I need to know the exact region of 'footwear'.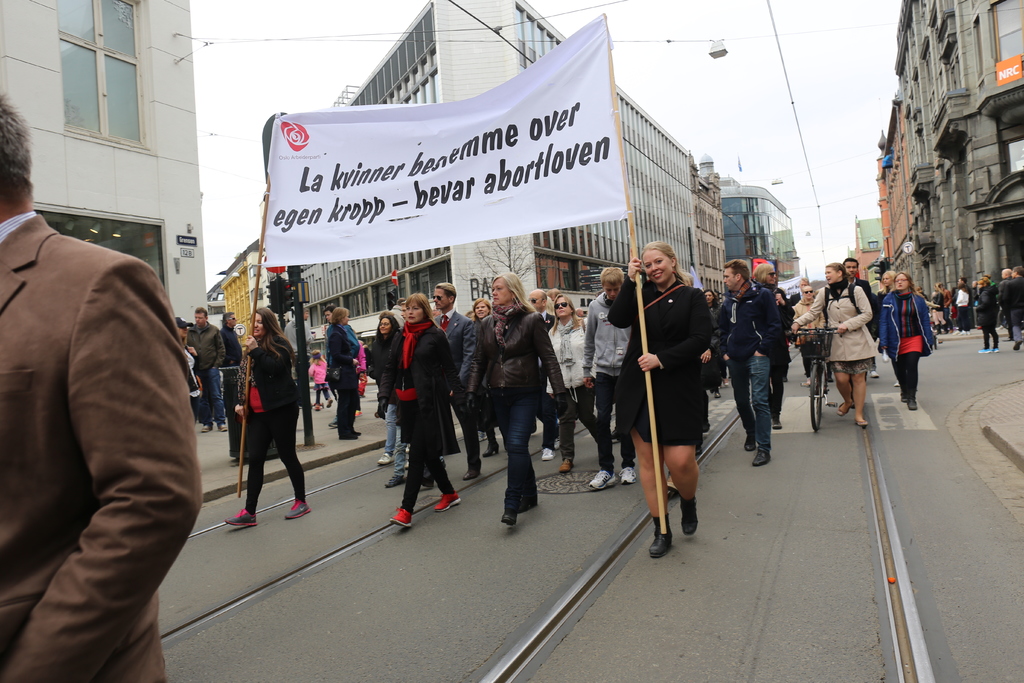
Region: 221, 507, 257, 531.
